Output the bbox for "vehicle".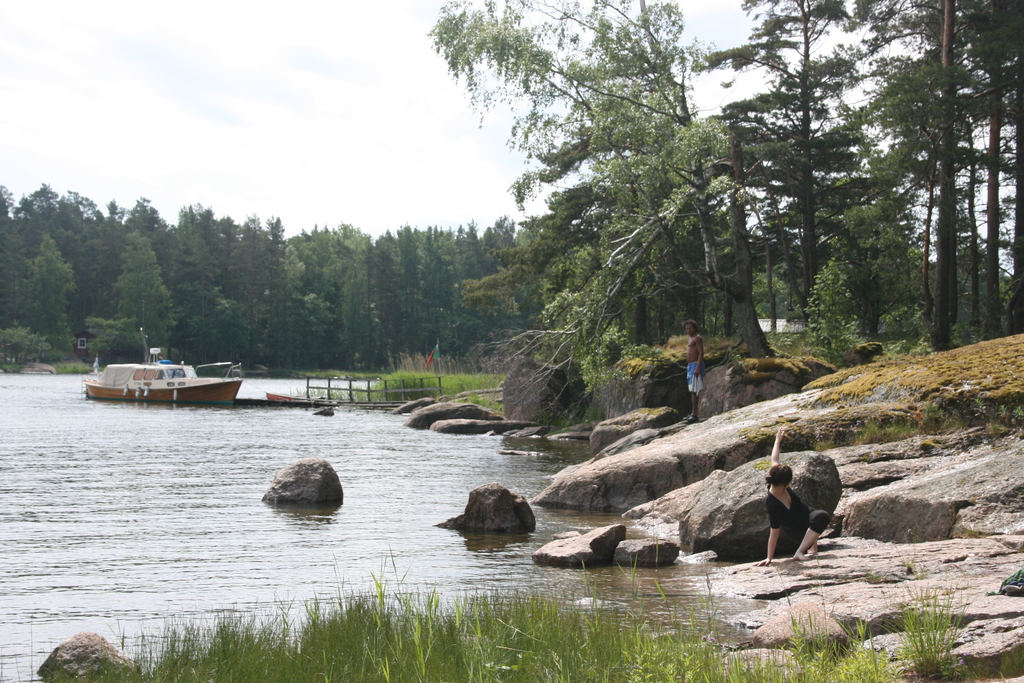
(85, 362, 241, 409).
